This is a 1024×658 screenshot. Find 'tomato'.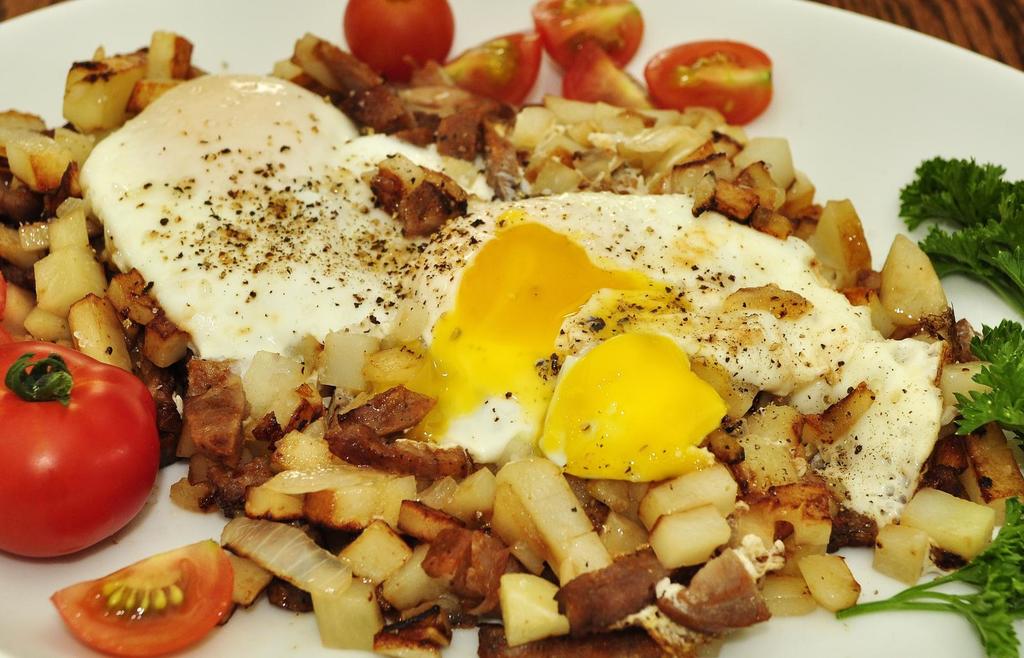
Bounding box: (left=8, top=350, right=159, bottom=561).
